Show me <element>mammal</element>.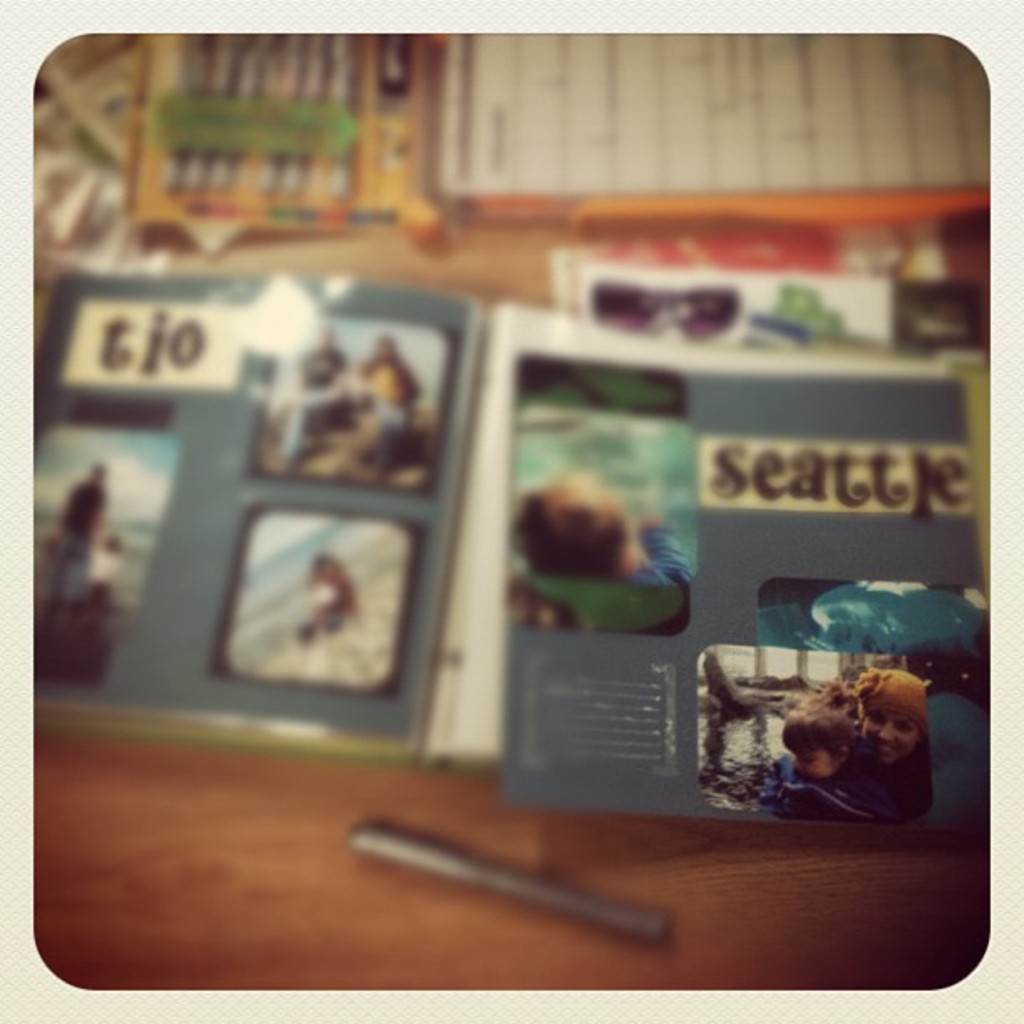
<element>mammal</element> is here: region(273, 325, 355, 460).
